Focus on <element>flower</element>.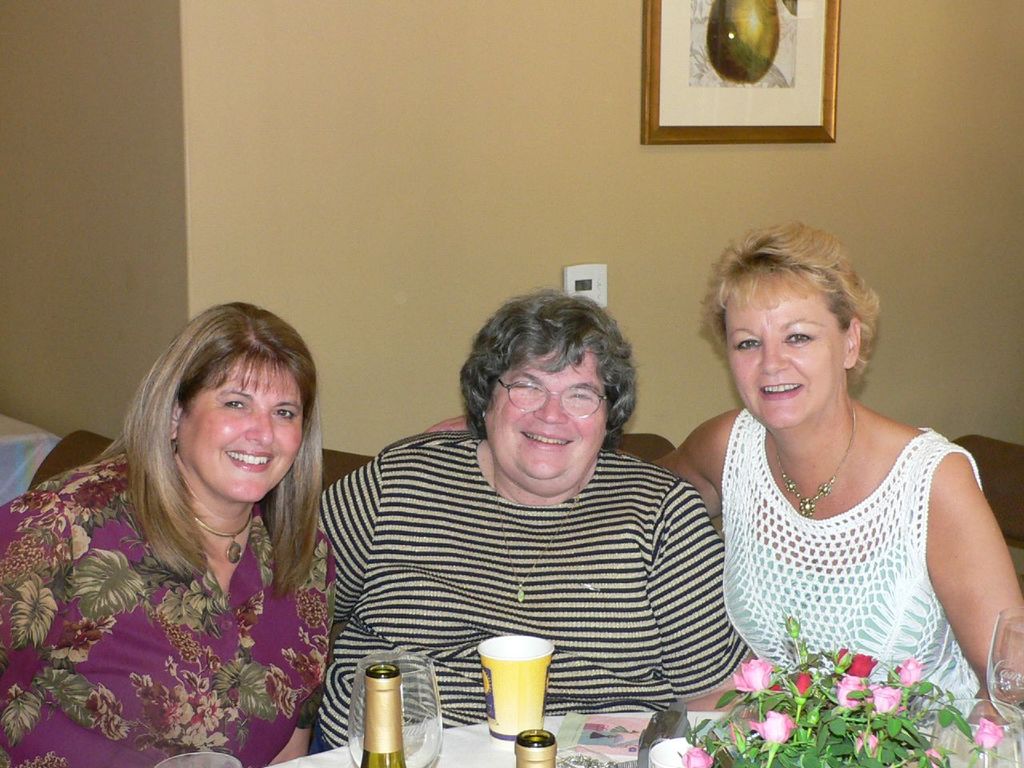
Focused at detection(296, 588, 330, 630).
